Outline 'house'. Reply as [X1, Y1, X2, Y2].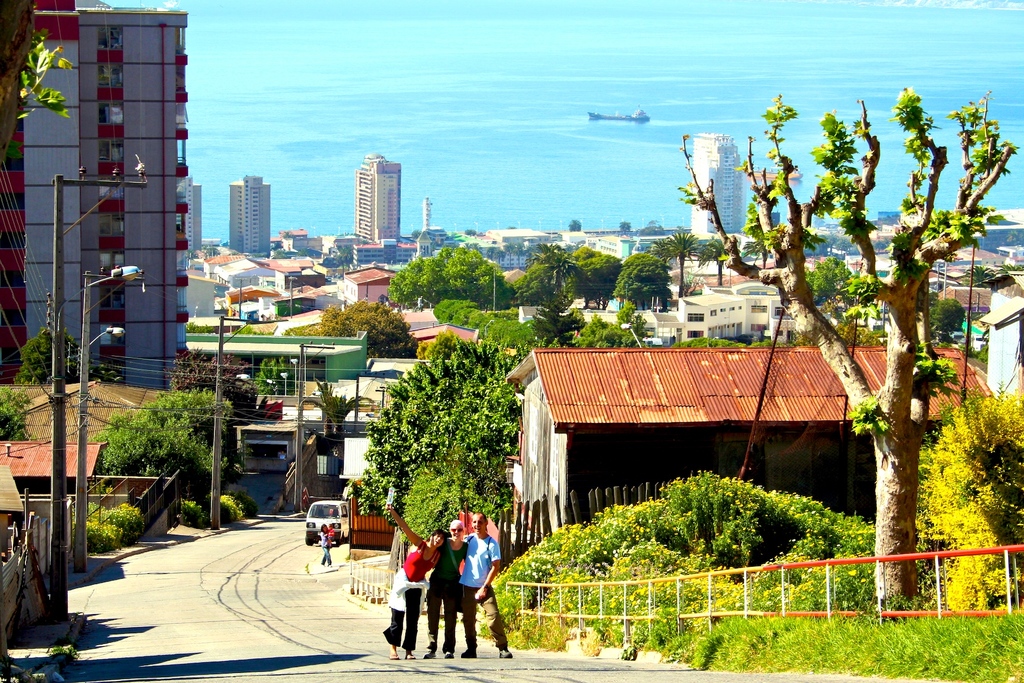
[492, 322, 896, 562].
